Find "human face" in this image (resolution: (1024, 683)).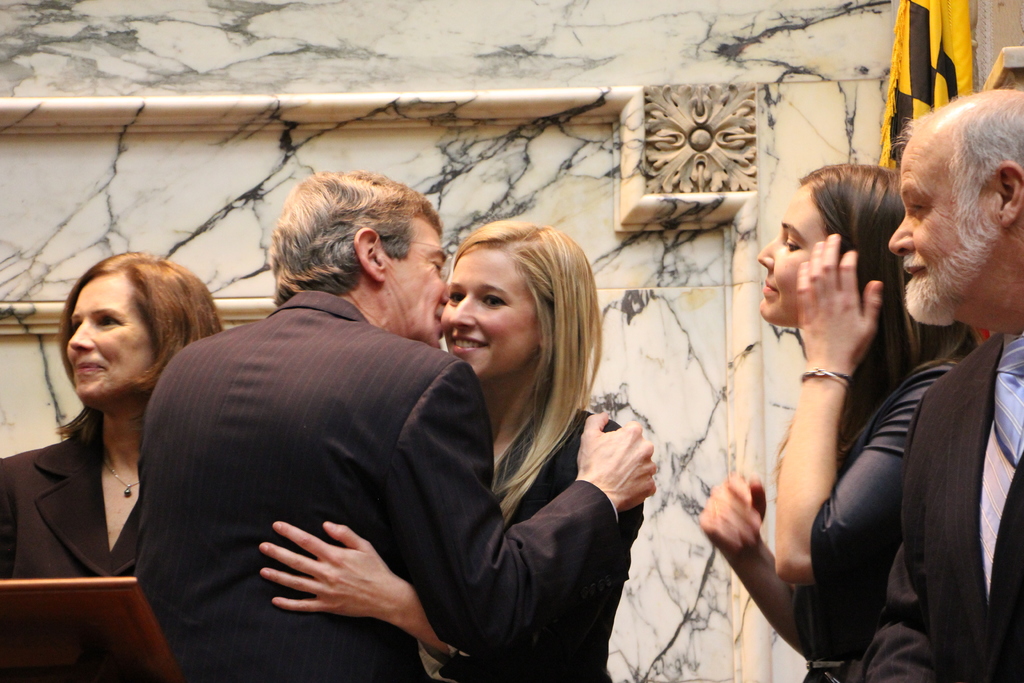
759, 189, 830, 319.
